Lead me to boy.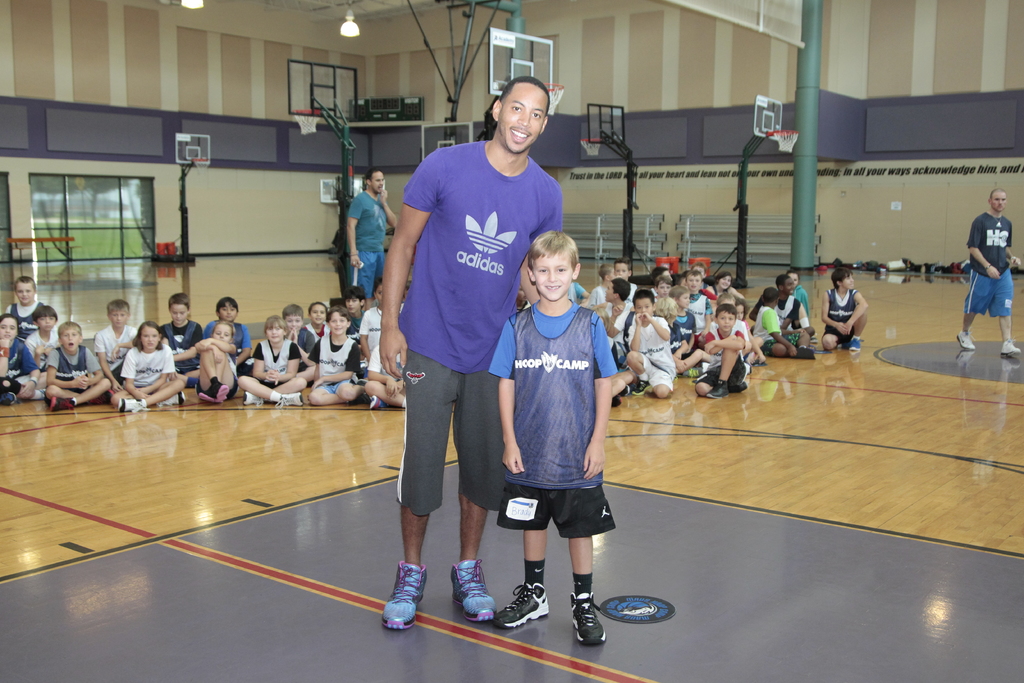
Lead to bbox=(6, 274, 47, 343).
